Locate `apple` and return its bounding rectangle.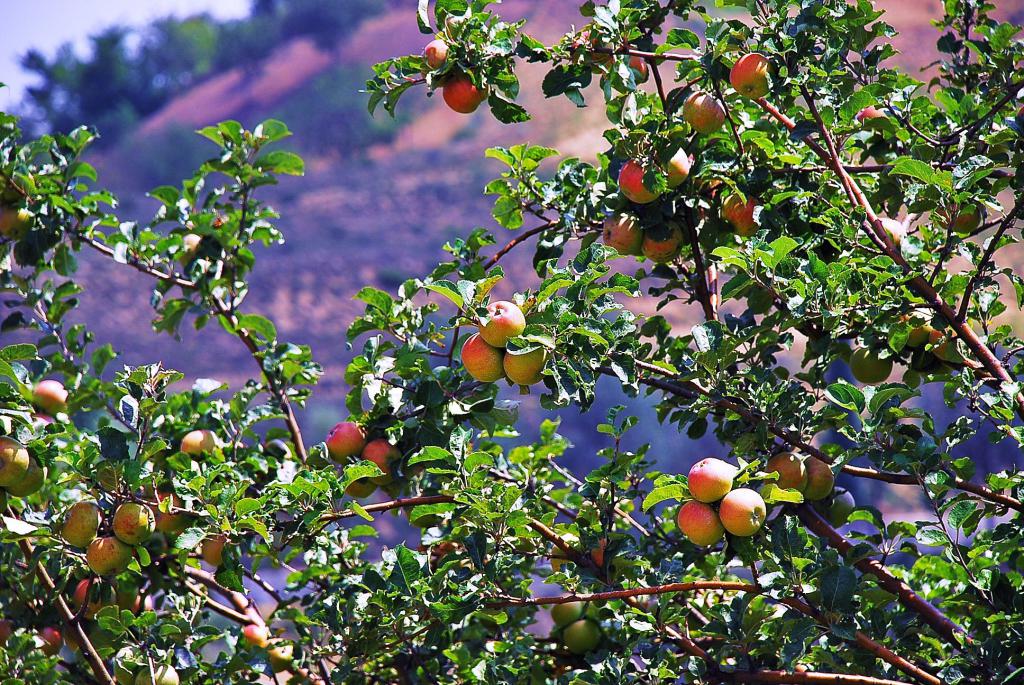
567, 29, 614, 73.
